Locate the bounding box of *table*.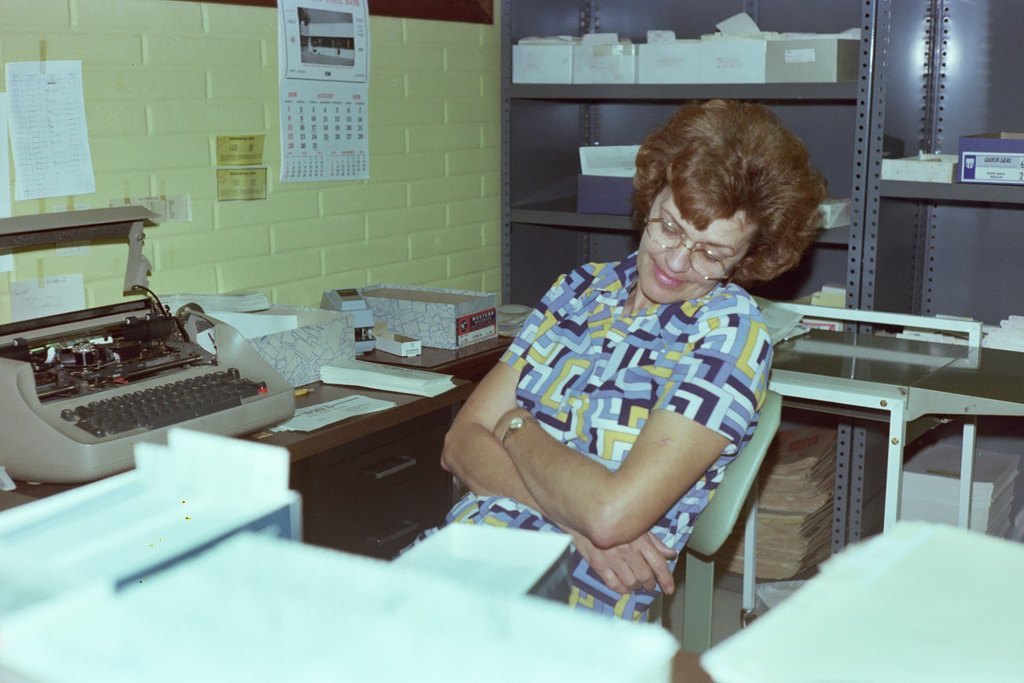
Bounding box: crop(365, 307, 532, 376).
